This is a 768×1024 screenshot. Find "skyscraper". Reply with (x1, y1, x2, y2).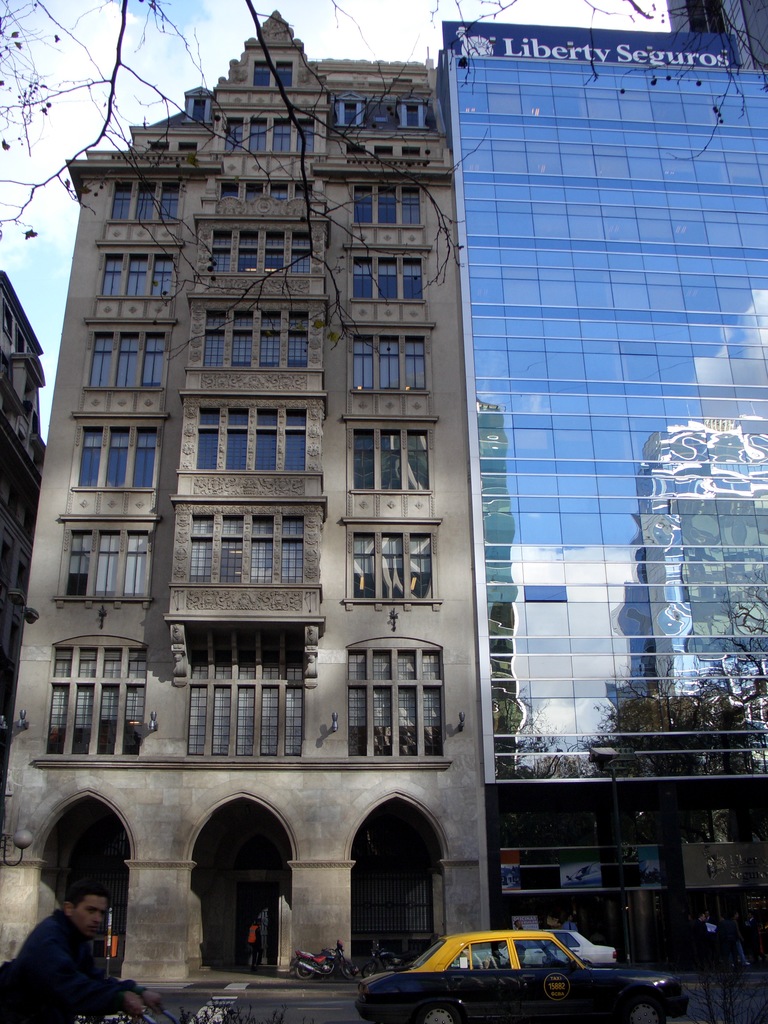
(409, 3, 767, 986).
